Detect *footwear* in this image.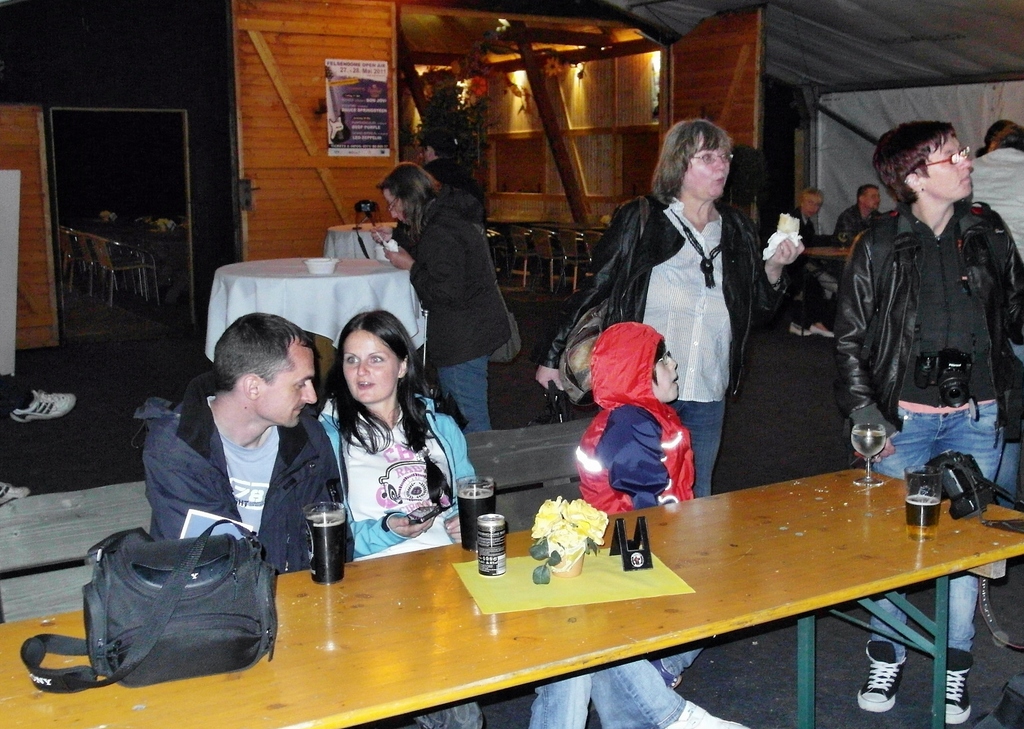
Detection: bbox=(947, 648, 972, 725).
